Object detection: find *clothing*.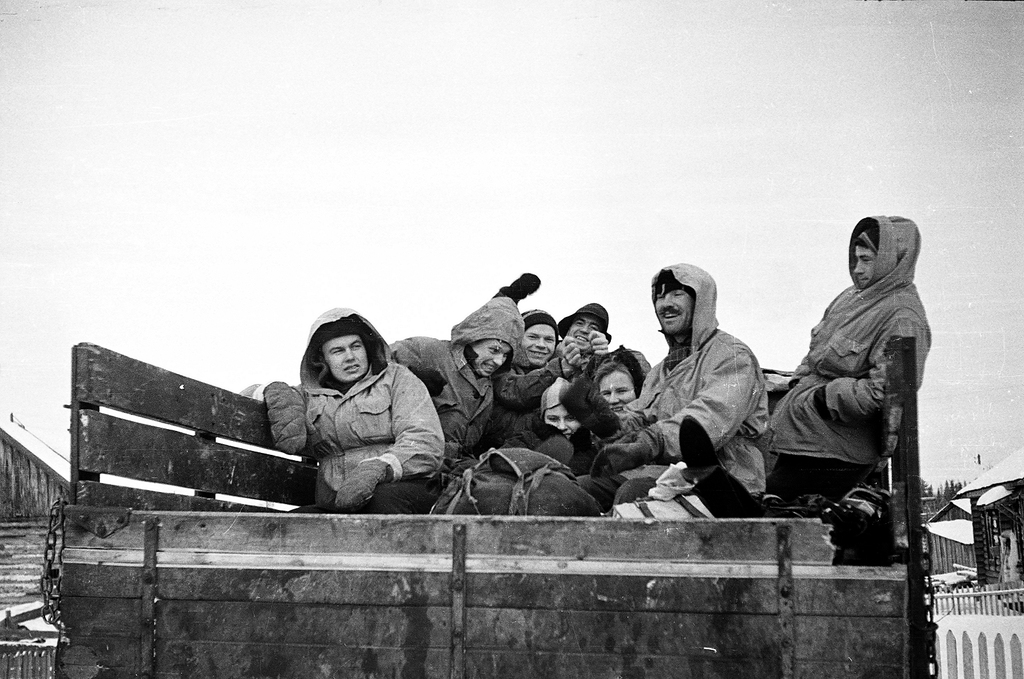
<box>491,309,576,451</box>.
